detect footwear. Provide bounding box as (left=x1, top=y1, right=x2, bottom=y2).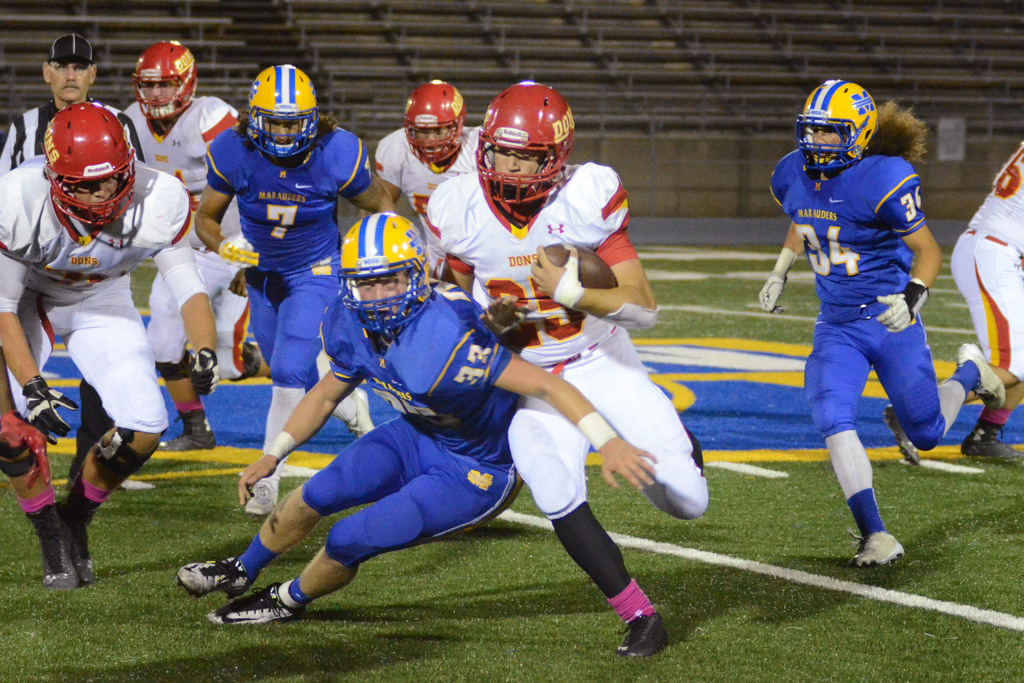
(left=613, top=614, right=673, bottom=659).
